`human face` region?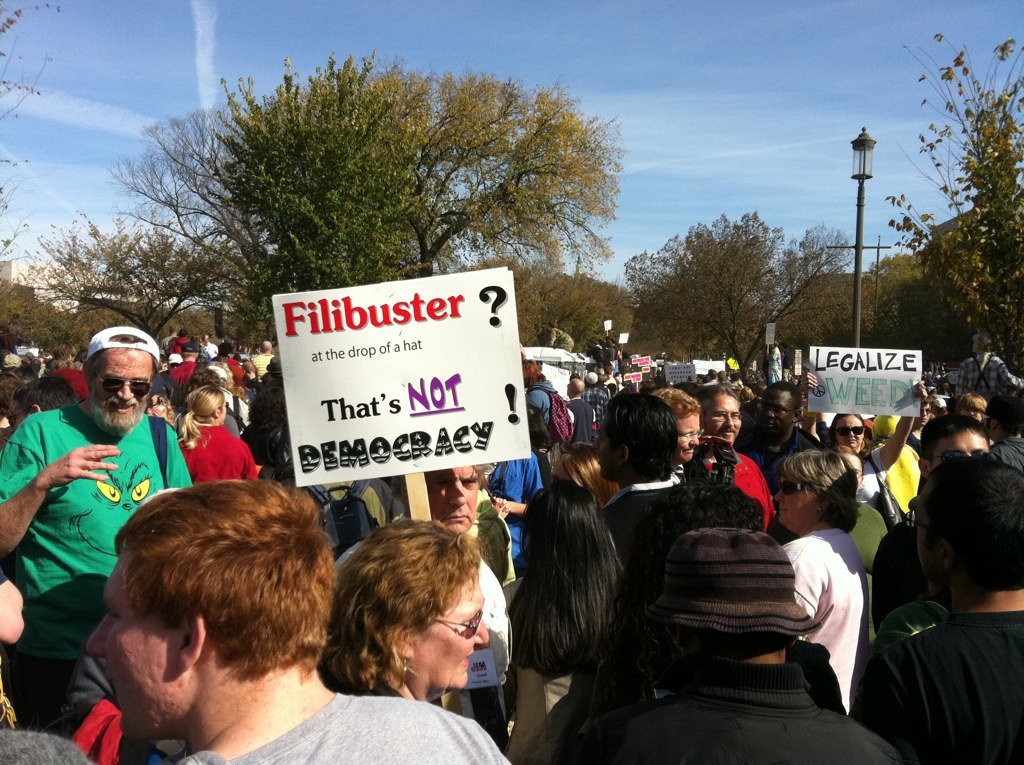
rect(834, 413, 869, 457)
